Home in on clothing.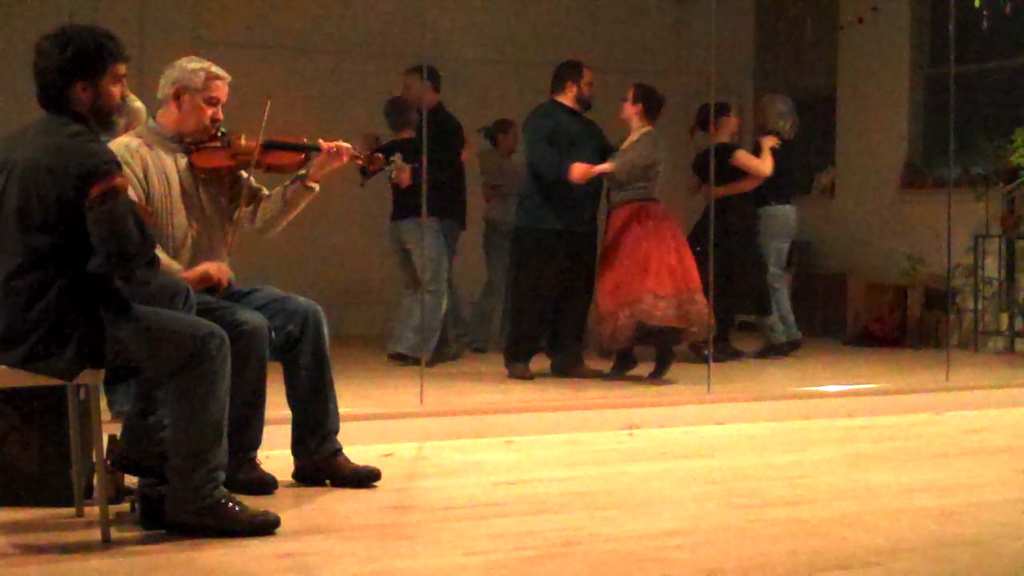
Homed in at x1=409 y1=99 x2=468 y2=361.
